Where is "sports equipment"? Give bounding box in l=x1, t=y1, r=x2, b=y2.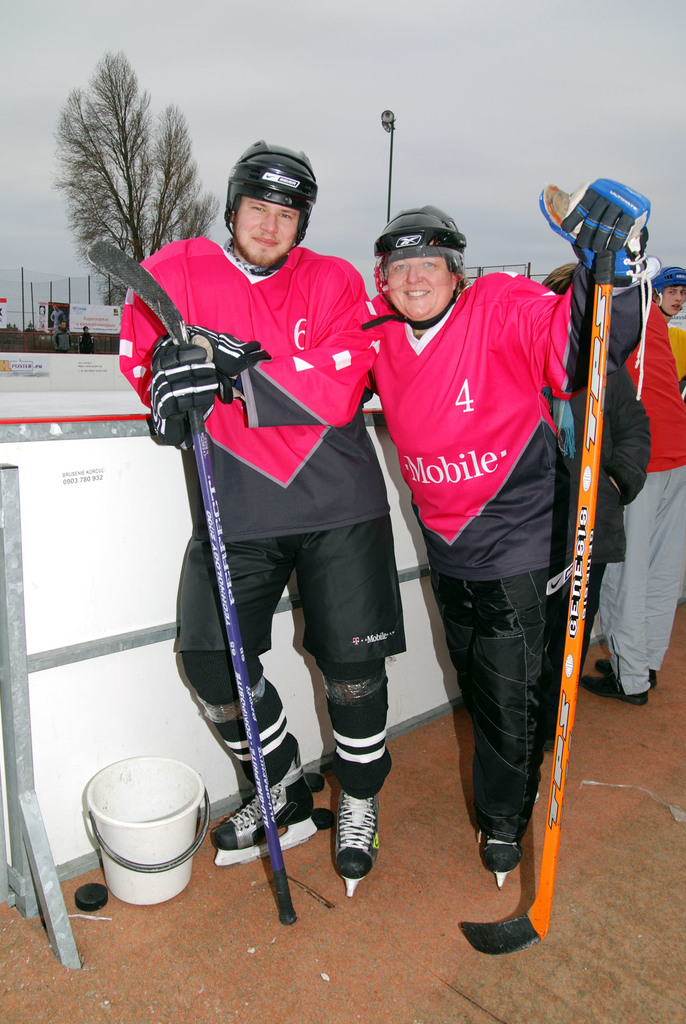
l=535, t=179, r=649, b=291.
